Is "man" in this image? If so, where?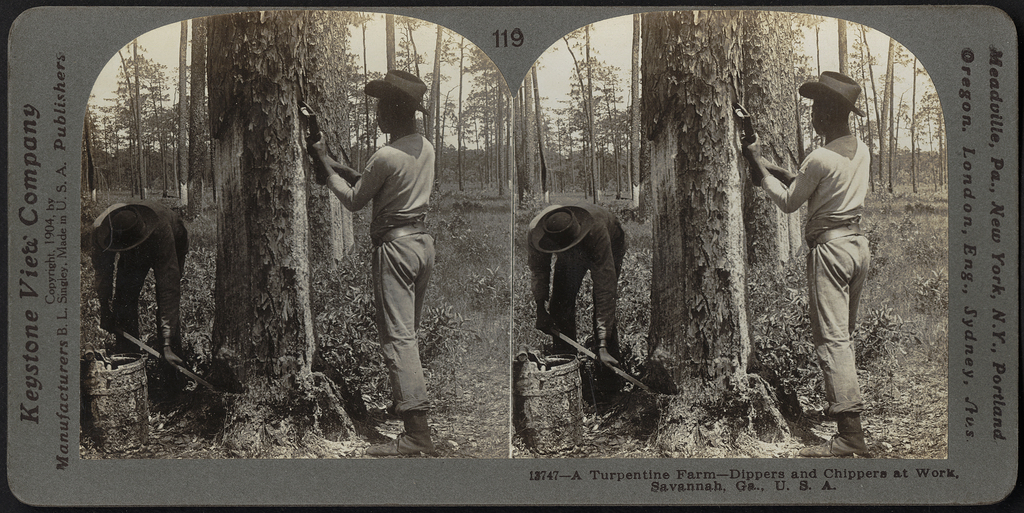
Yes, at <box>741,63,877,464</box>.
